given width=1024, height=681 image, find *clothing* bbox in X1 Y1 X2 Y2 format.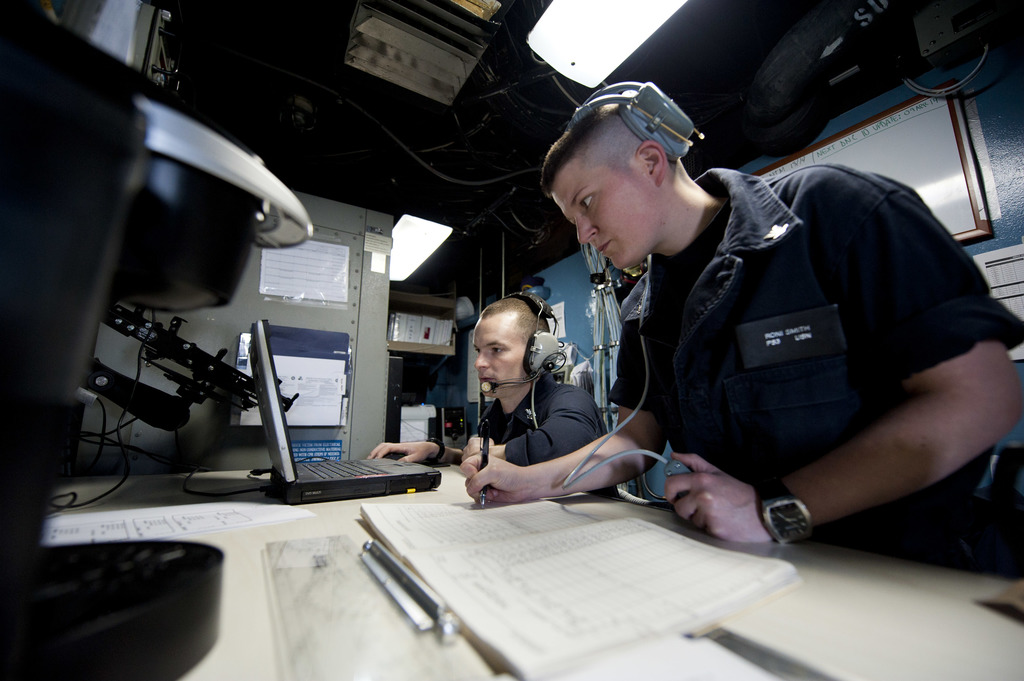
473 365 609 473.
